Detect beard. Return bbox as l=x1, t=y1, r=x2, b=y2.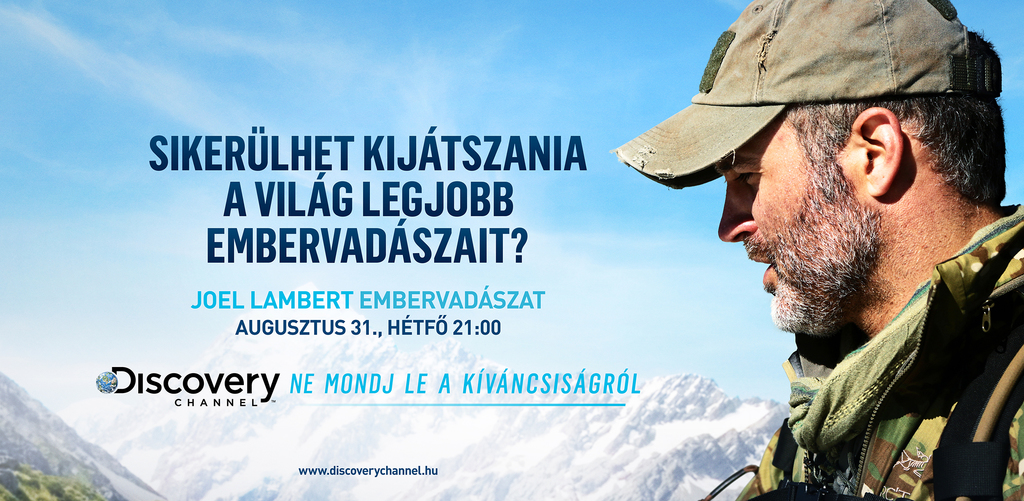
l=752, t=138, r=916, b=324.
